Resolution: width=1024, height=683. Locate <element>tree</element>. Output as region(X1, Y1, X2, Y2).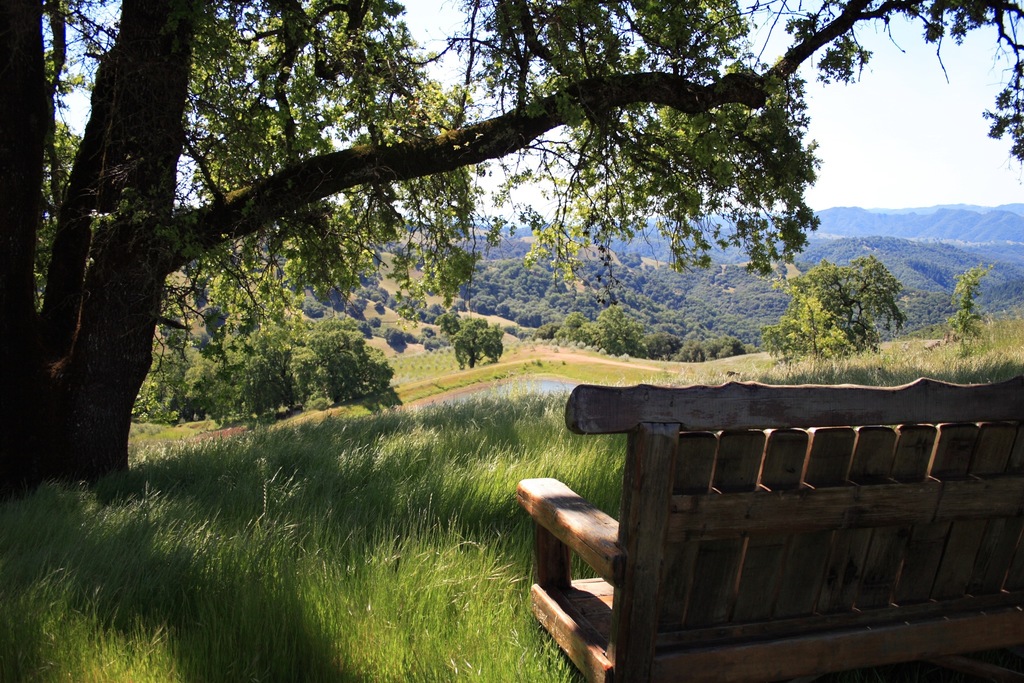
region(455, 318, 510, 379).
